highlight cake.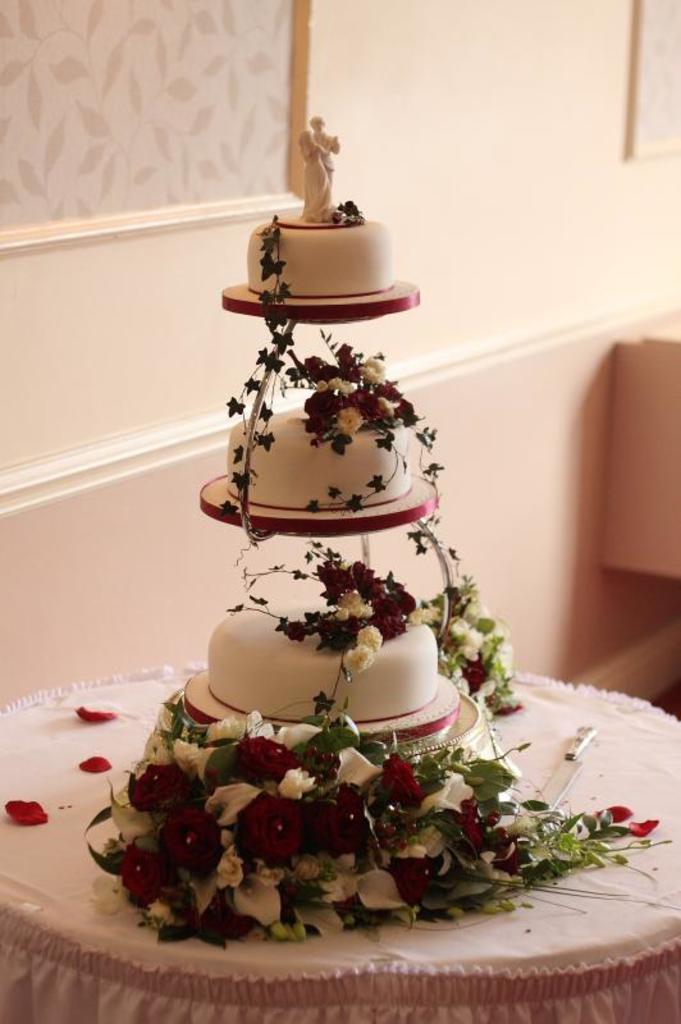
Highlighted region: <bbox>115, 105, 509, 790</bbox>.
